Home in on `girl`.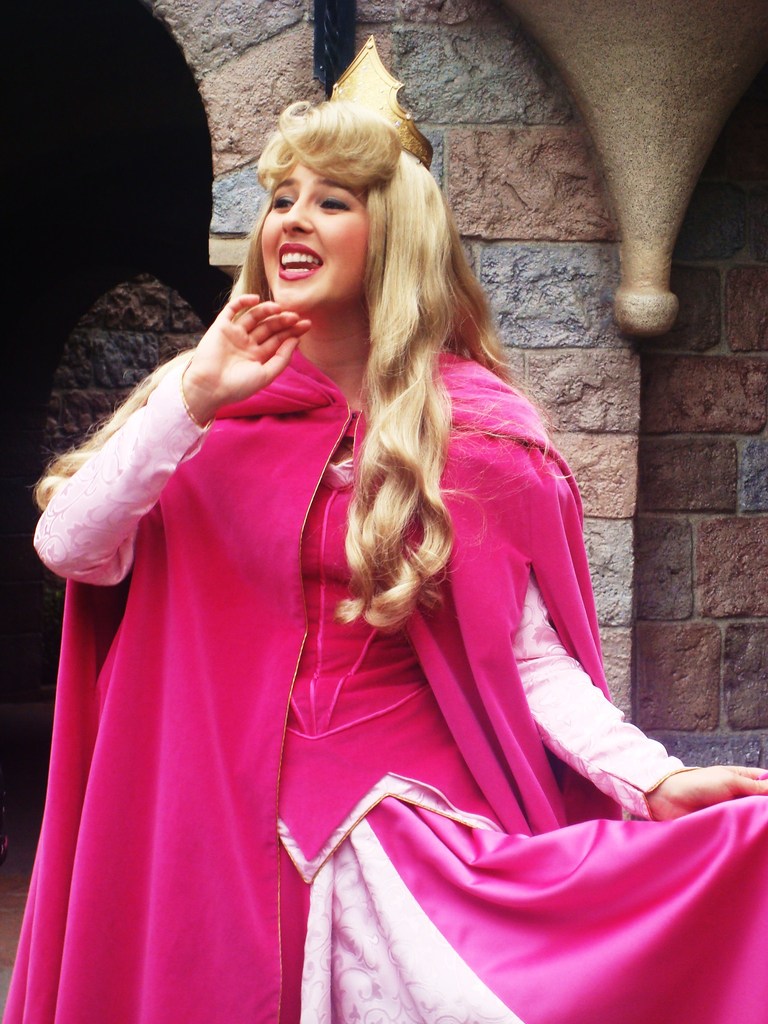
Homed in at (0,89,767,1023).
